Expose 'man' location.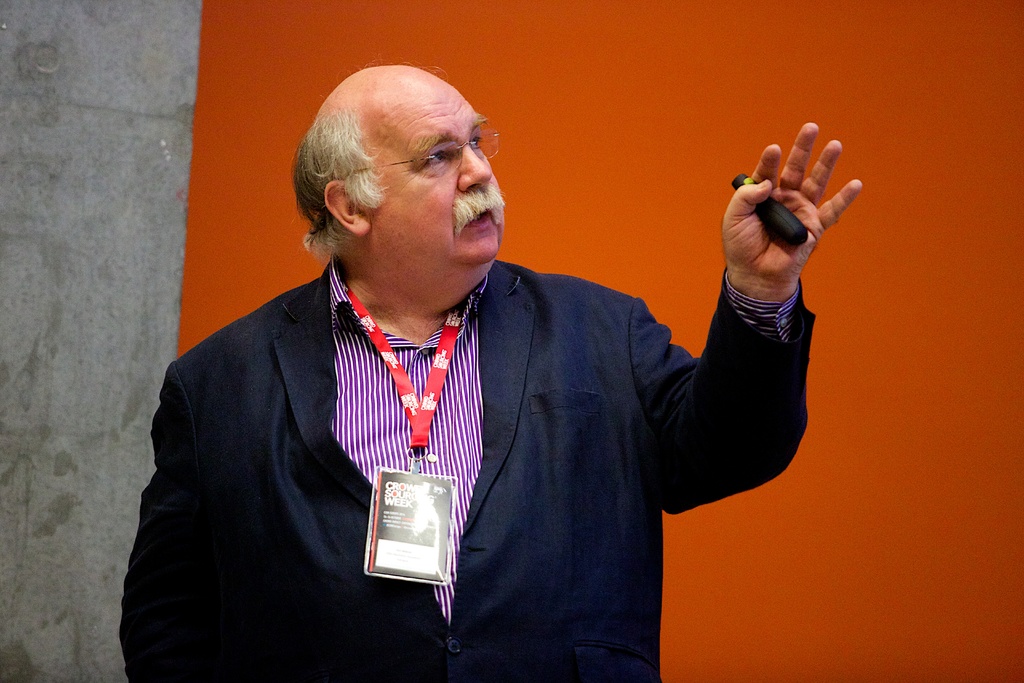
Exposed at {"left": 154, "top": 51, "right": 805, "bottom": 662}.
